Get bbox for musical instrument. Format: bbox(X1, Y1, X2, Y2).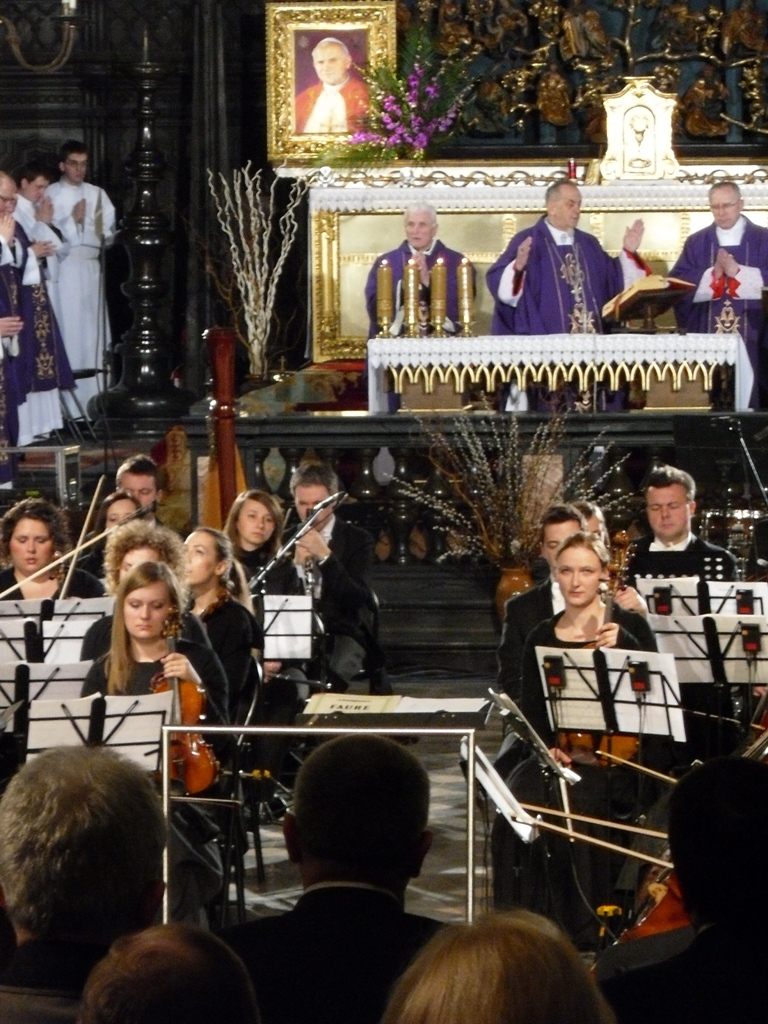
bbox(550, 535, 642, 773).
